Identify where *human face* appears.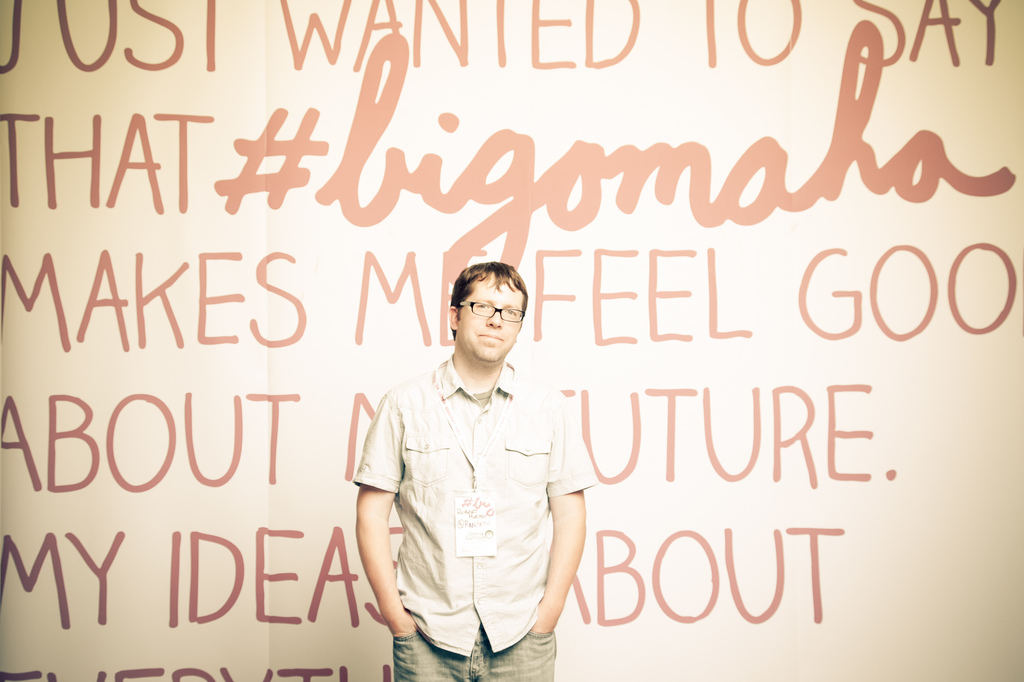
Appears at box=[451, 267, 518, 360].
